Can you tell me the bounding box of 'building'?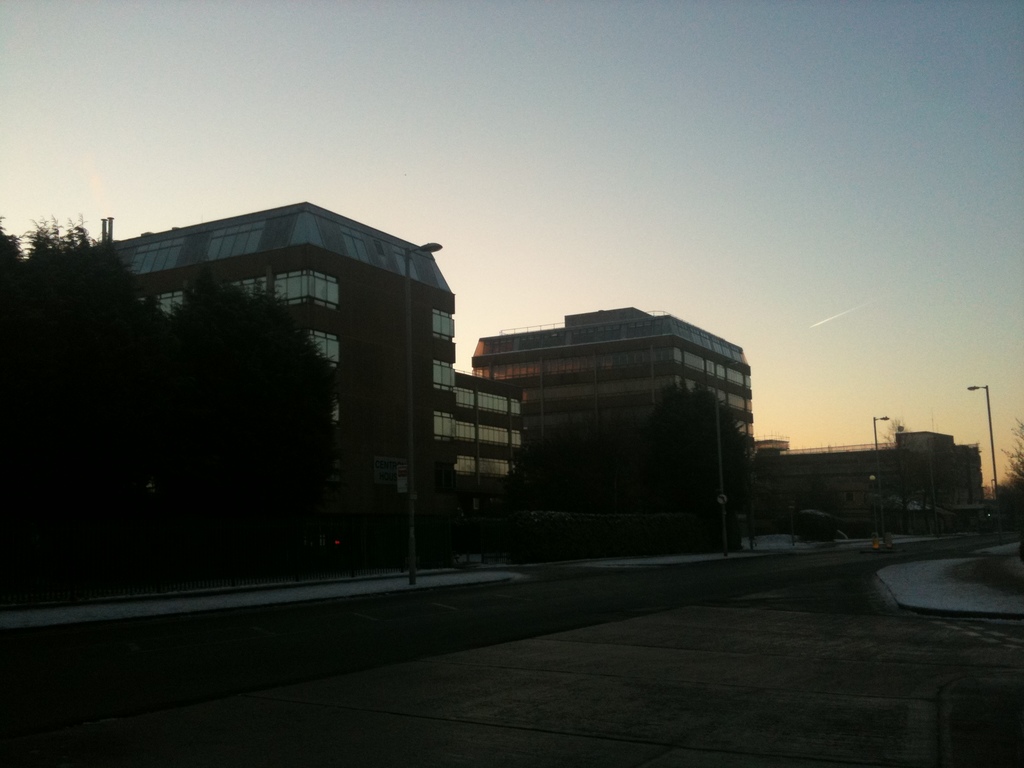
108,202,521,518.
